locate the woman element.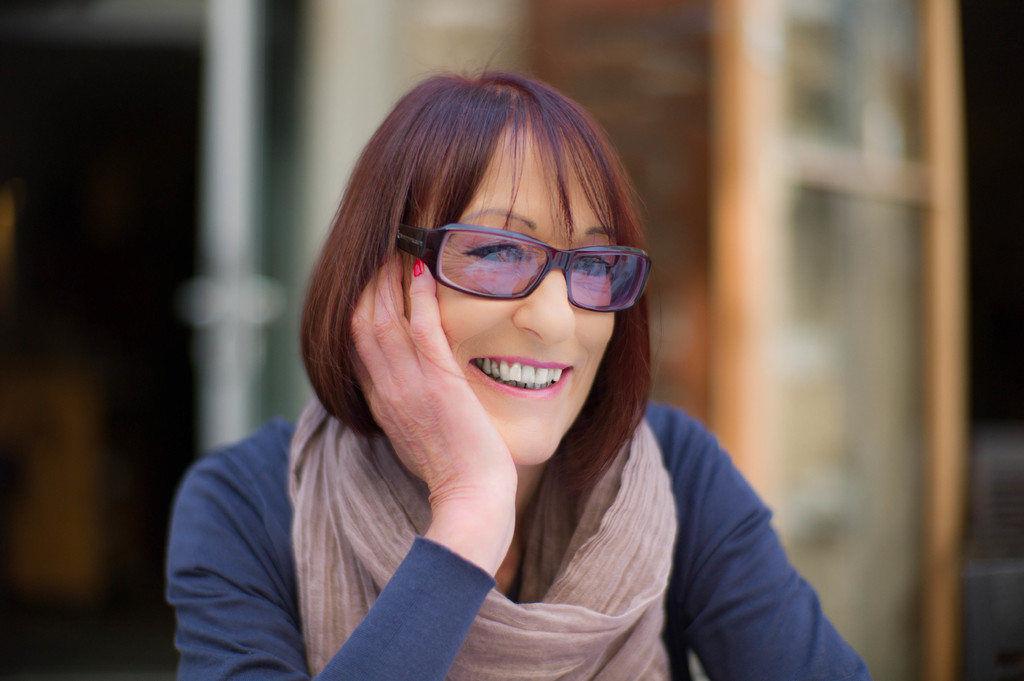
Element bbox: locate(180, 74, 821, 655).
